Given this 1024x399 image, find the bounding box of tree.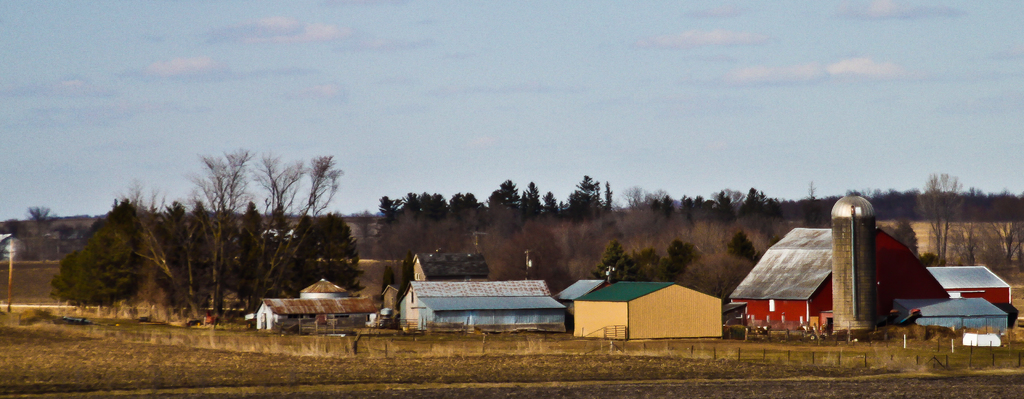
(955,204,986,272).
